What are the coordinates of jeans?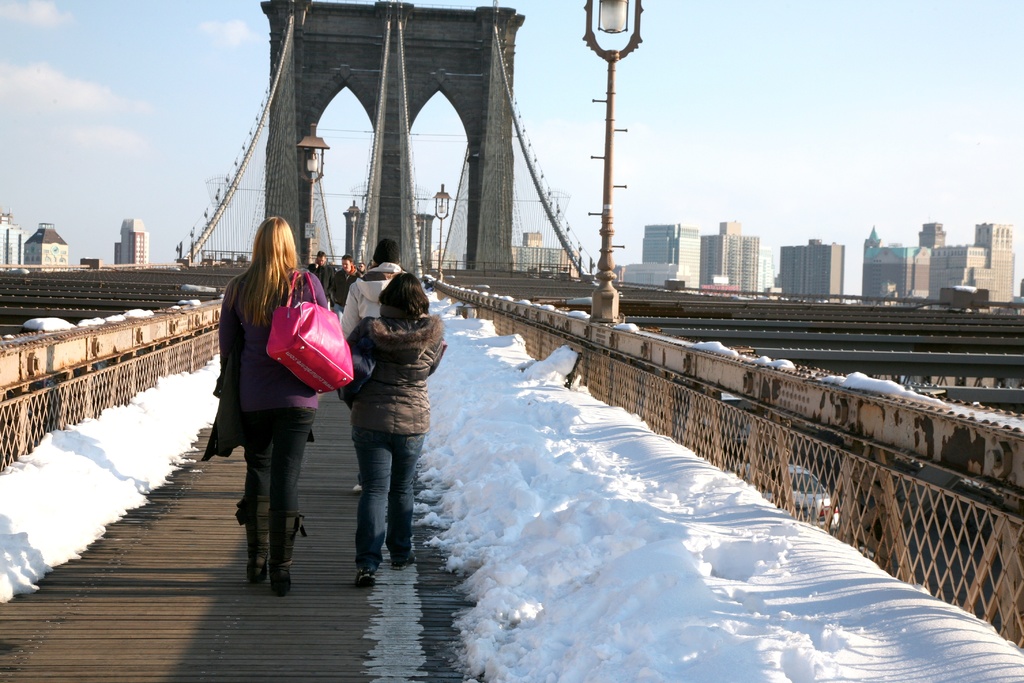
box=[241, 406, 313, 523].
